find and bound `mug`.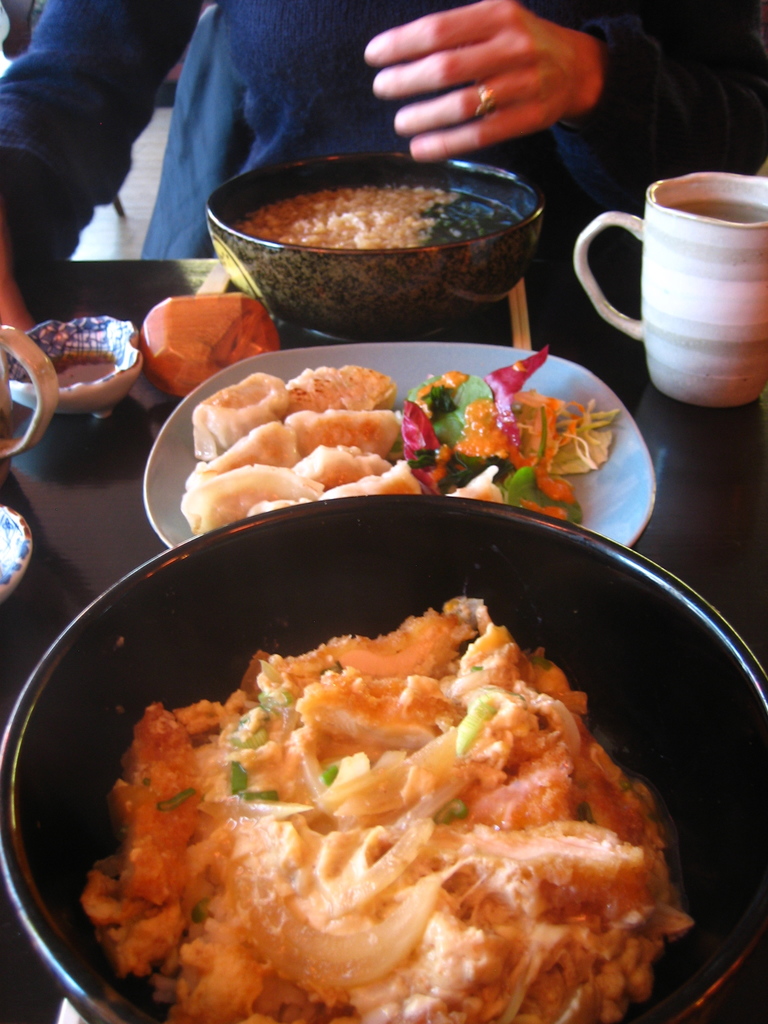
Bound: 568, 169, 767, 410.
